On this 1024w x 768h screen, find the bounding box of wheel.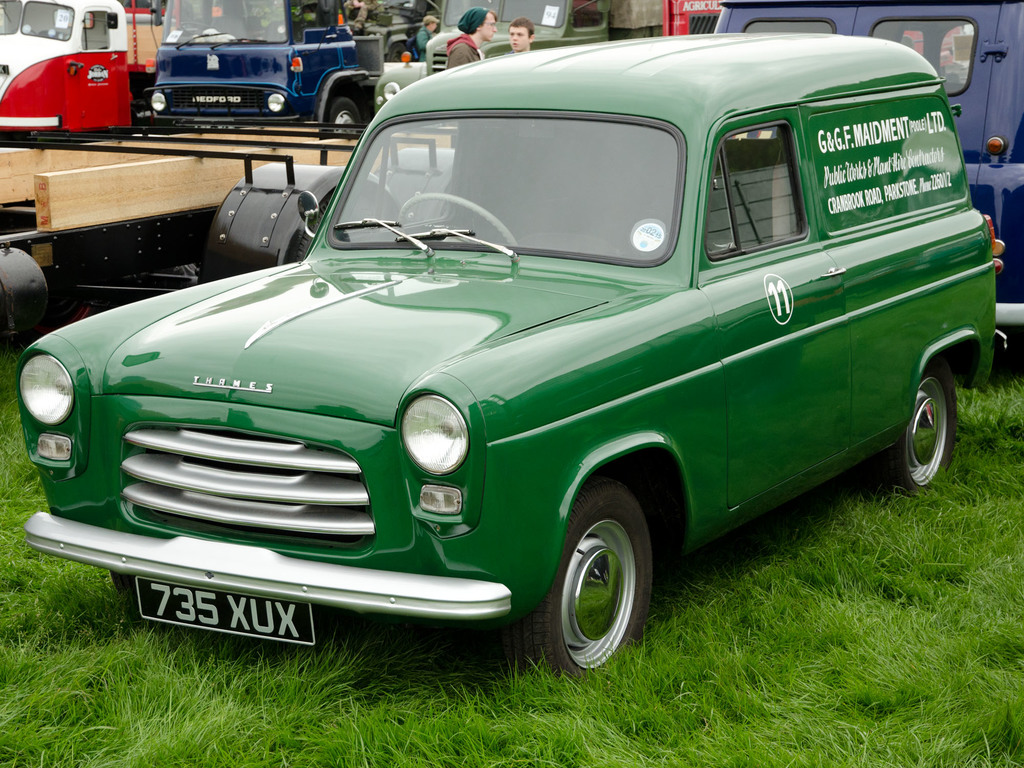
Bounding box: region(541, 502, 658, 666).
